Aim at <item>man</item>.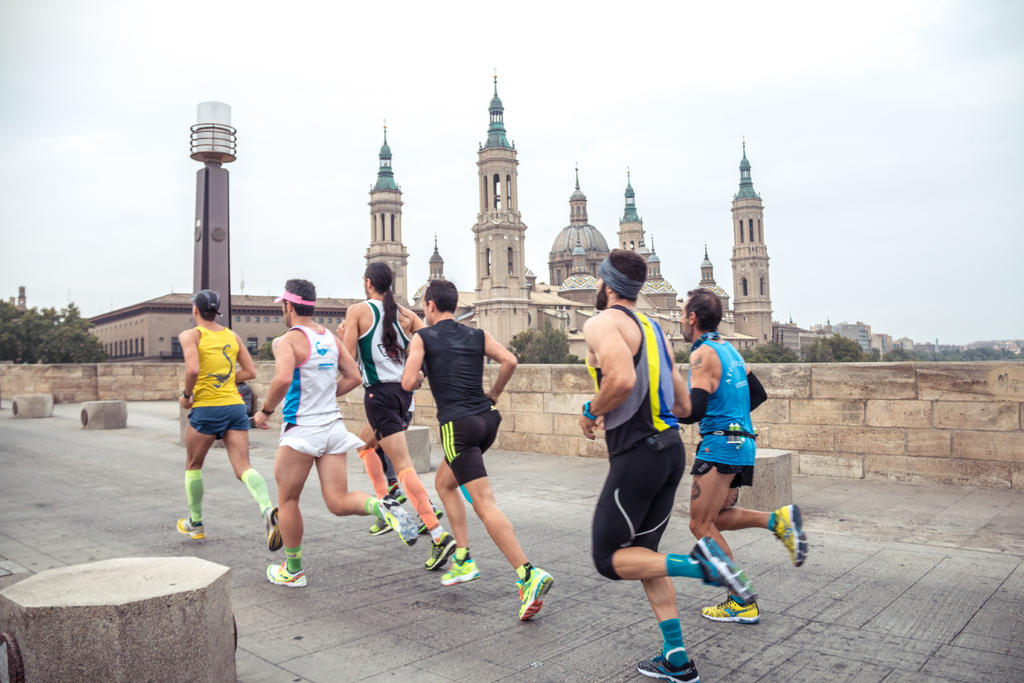
Aimed at (334, 260, 461, 572).
